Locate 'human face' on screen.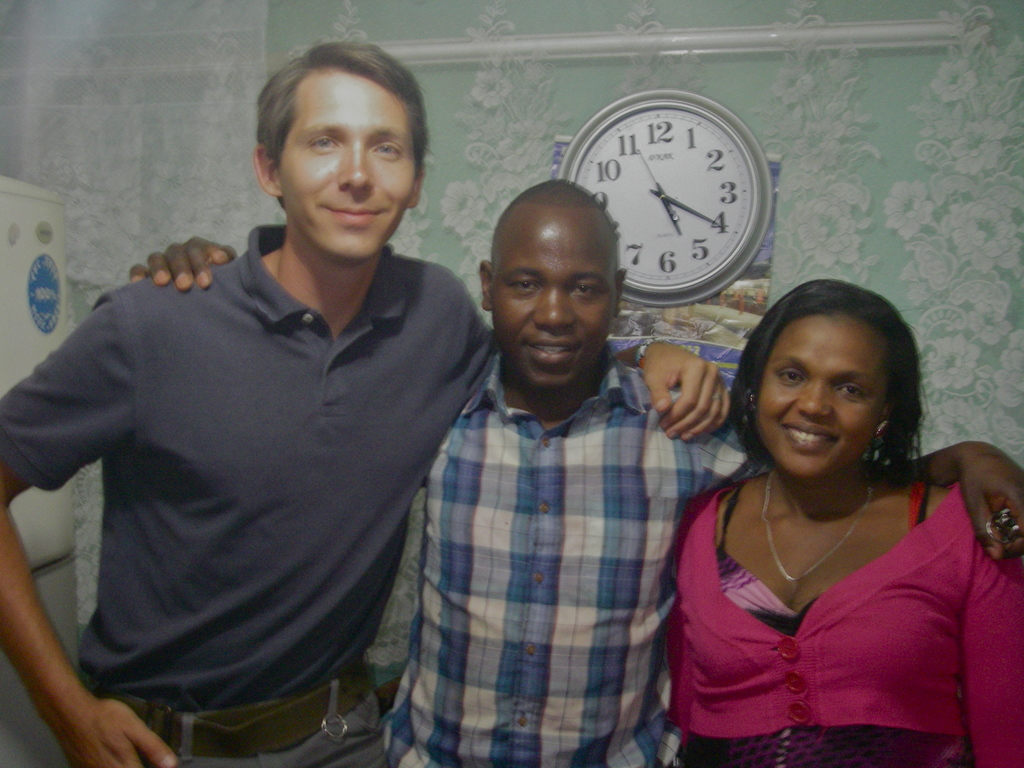
On screen at box=[275, 65, 414, 254].
